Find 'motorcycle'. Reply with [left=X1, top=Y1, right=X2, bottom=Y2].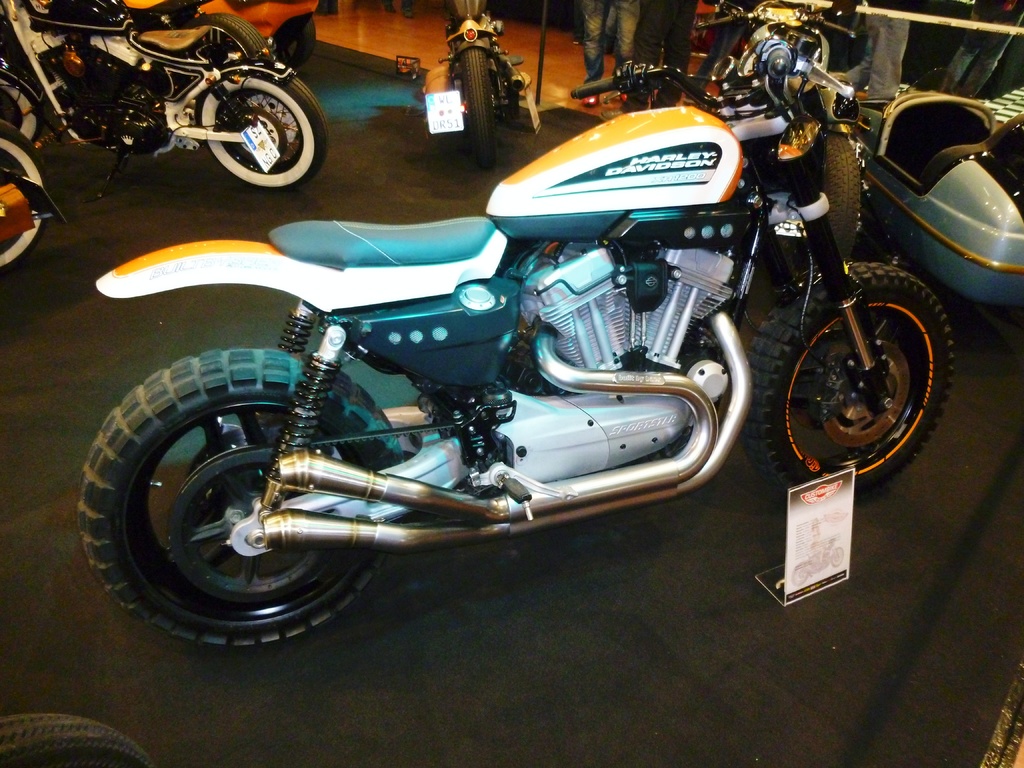
[left=0, top=0, right=330, bottom=193].
